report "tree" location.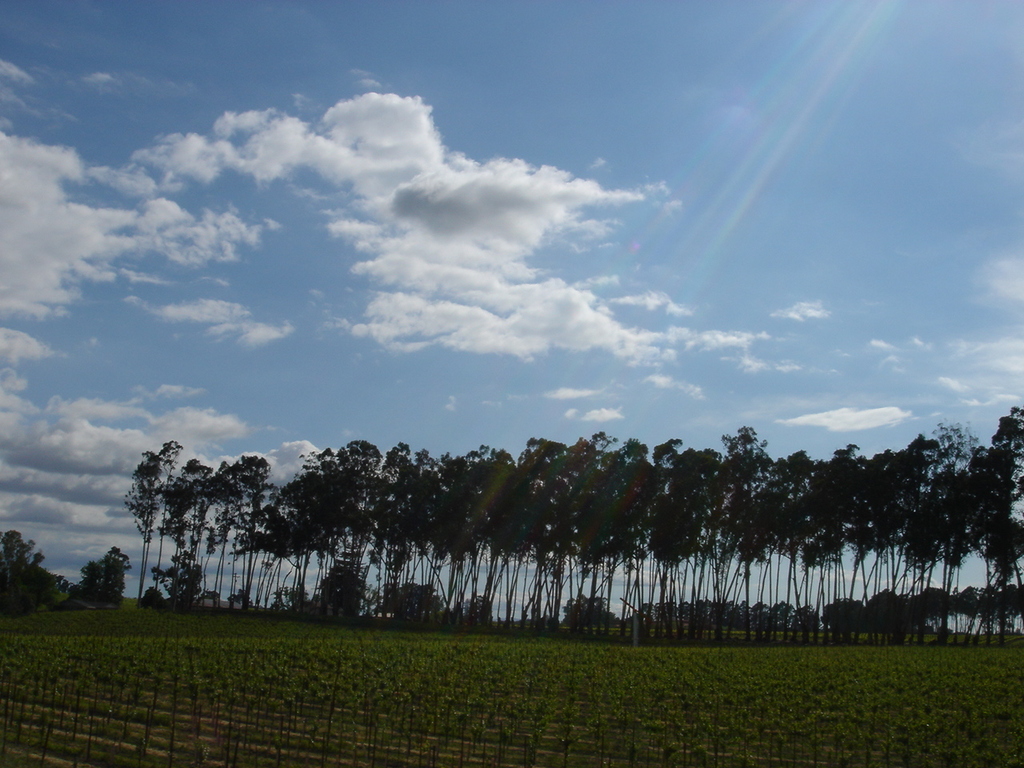
Report: x1=0 y1=529 x2=61 y2=611.
